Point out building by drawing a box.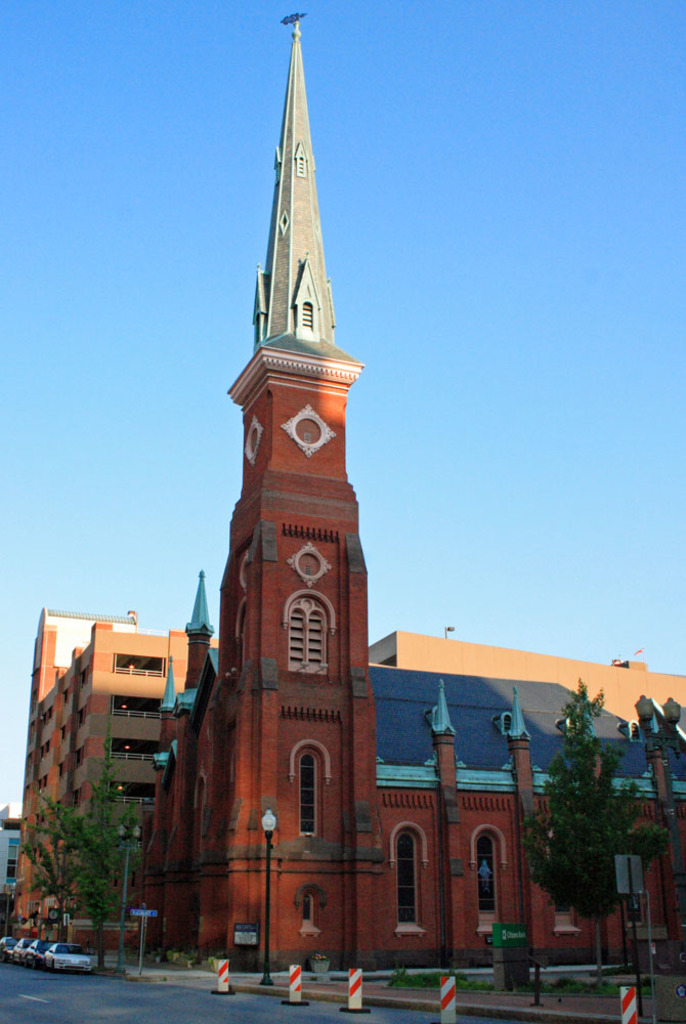
rect(140, 15, 685, 974).
